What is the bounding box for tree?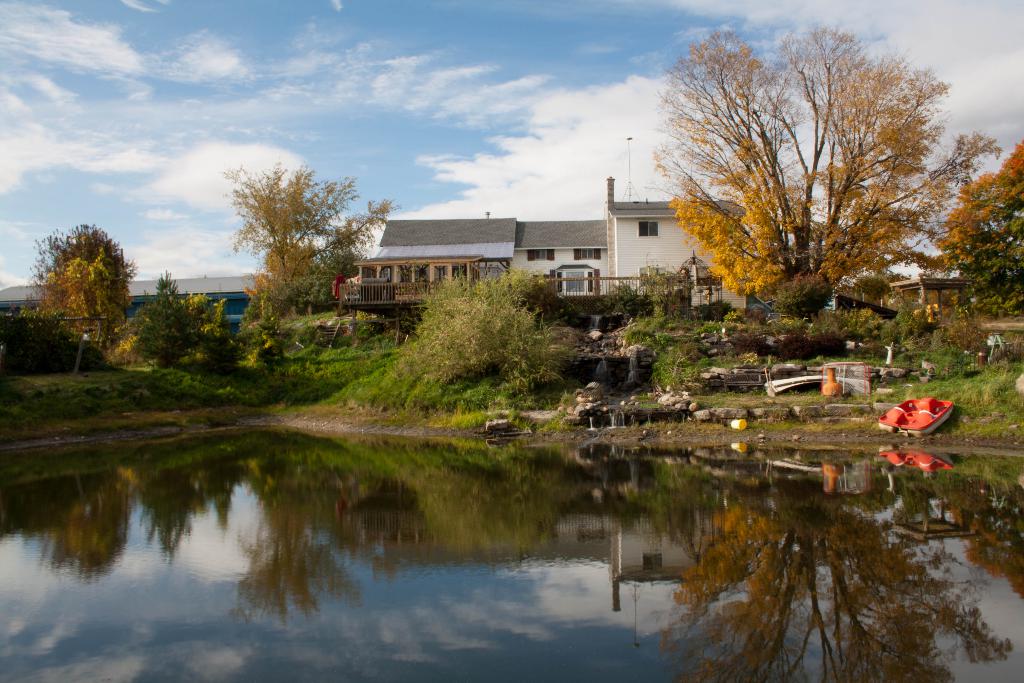
28/186/131/366.
